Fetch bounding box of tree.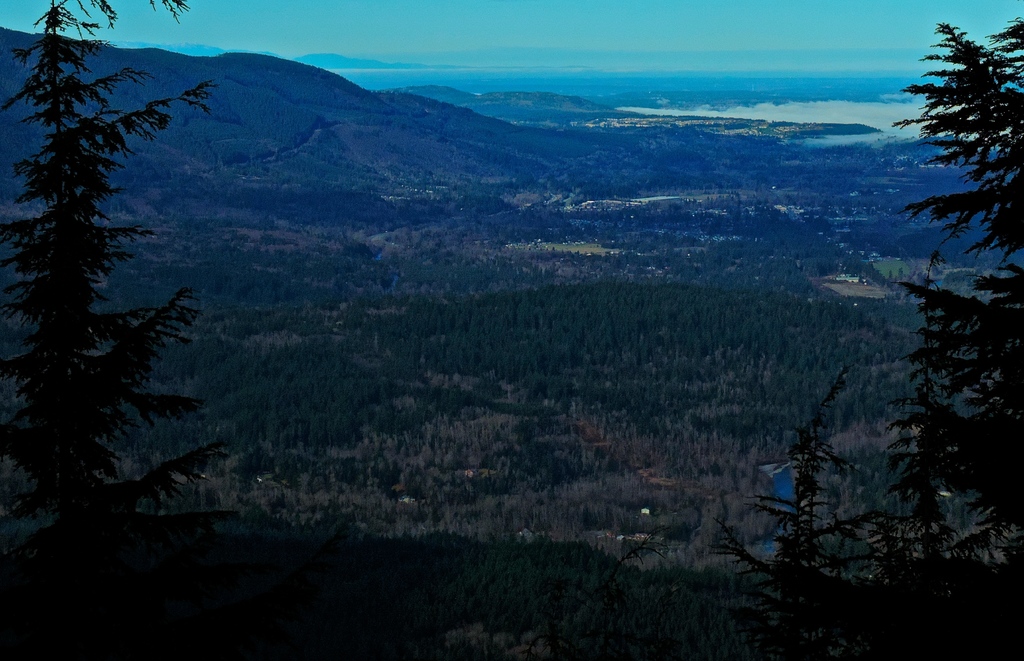
Bbox: (707, 364, 934, 605).
